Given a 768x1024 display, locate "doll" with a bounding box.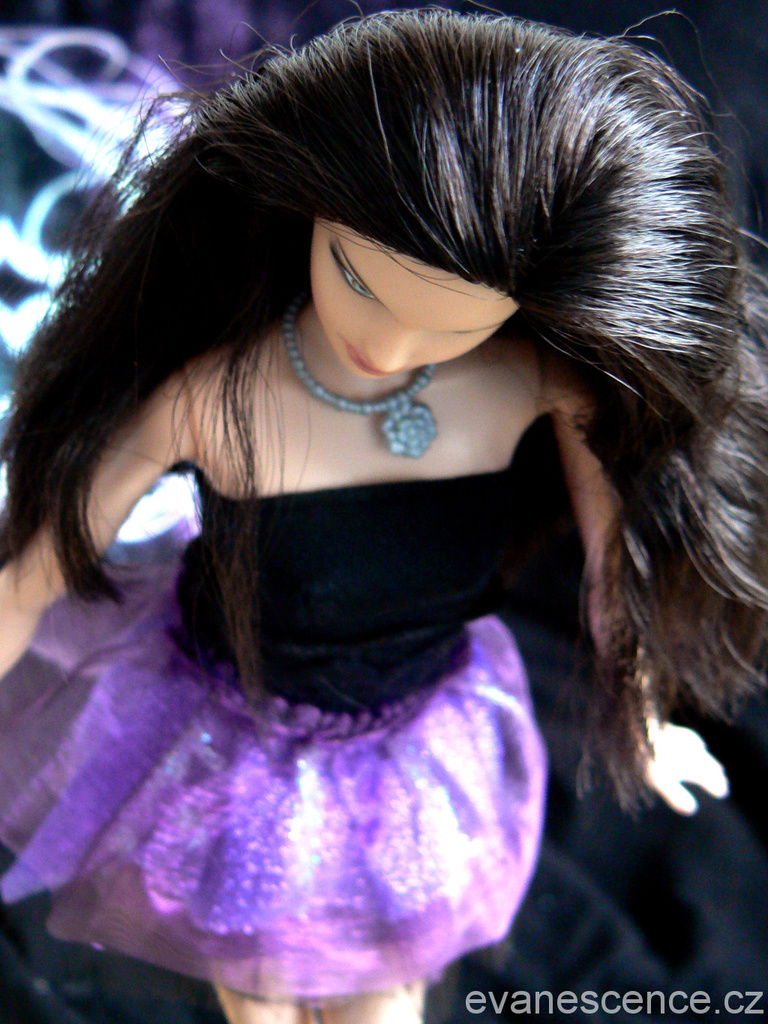
Located: 0/0/764/1023.
